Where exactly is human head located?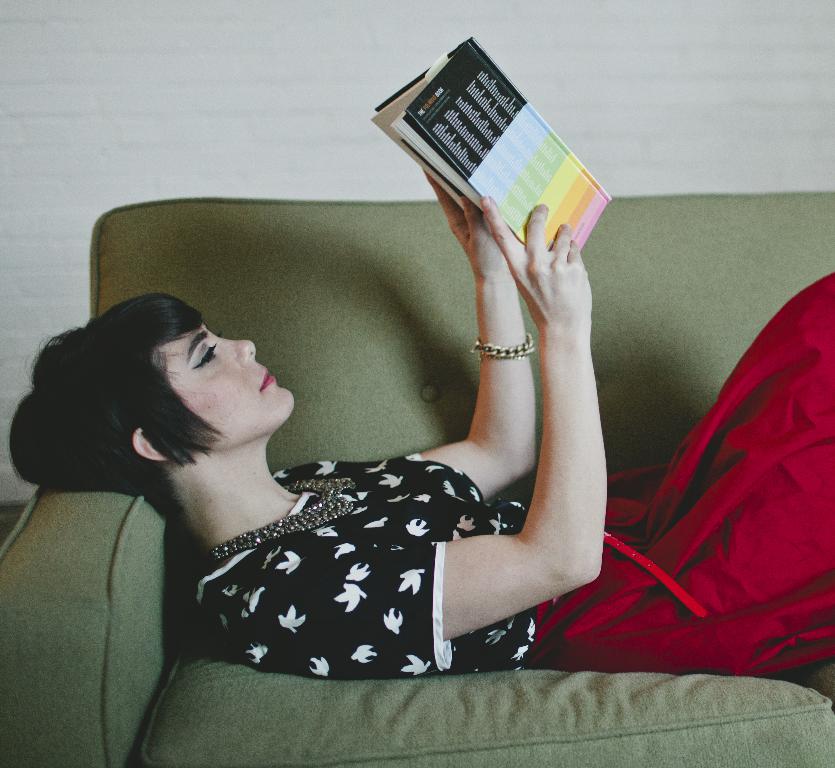
Its bounding box is 93, 300, 293, 466.
